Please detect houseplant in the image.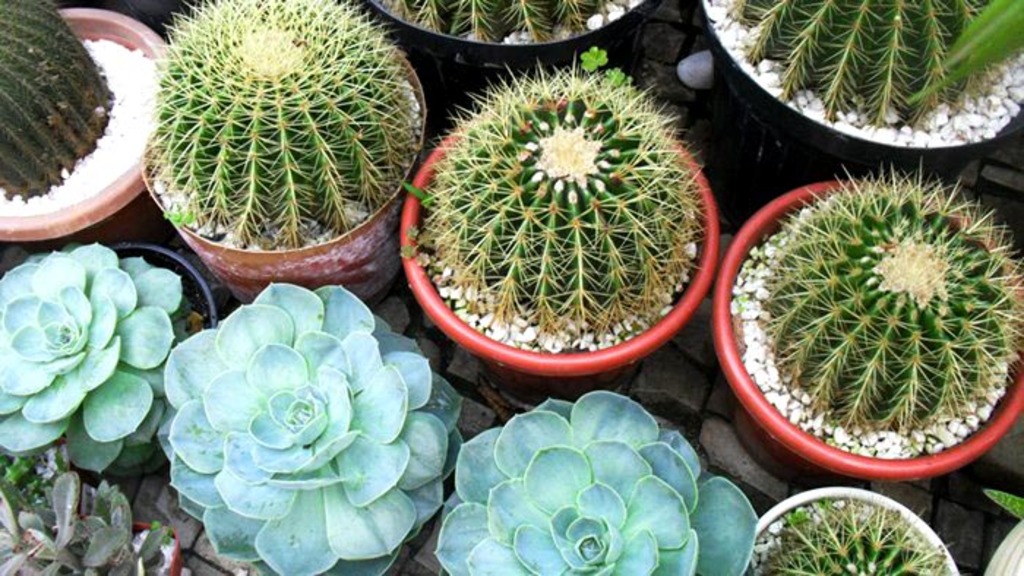
(711, 0, 1017, 149).
